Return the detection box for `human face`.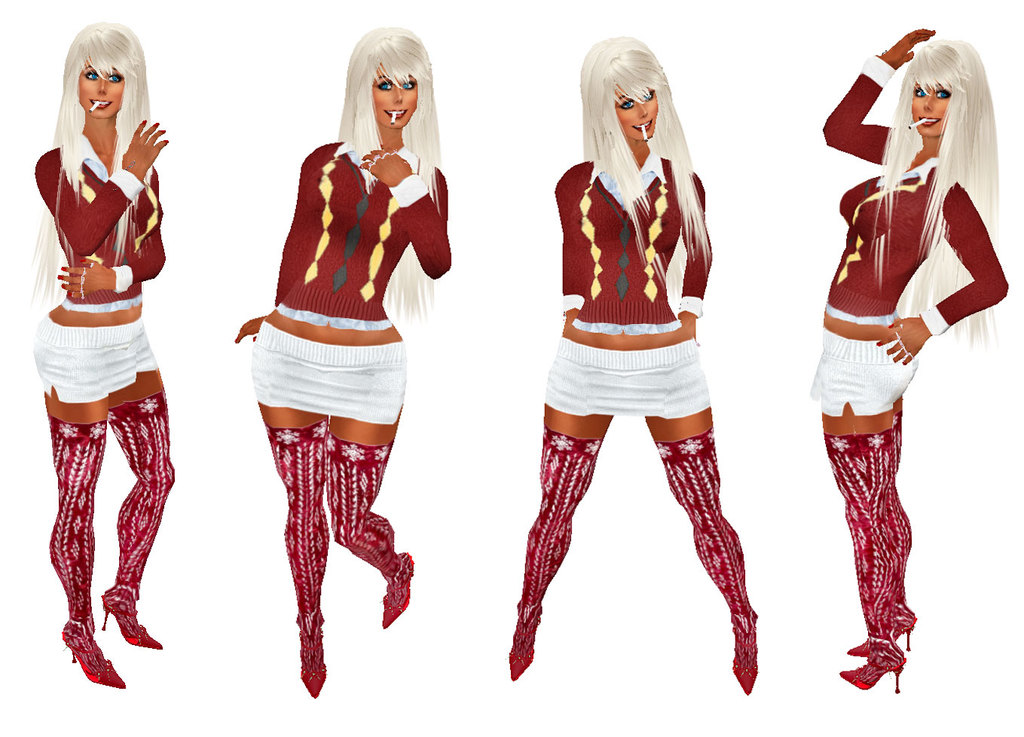
614 76 663 148.
